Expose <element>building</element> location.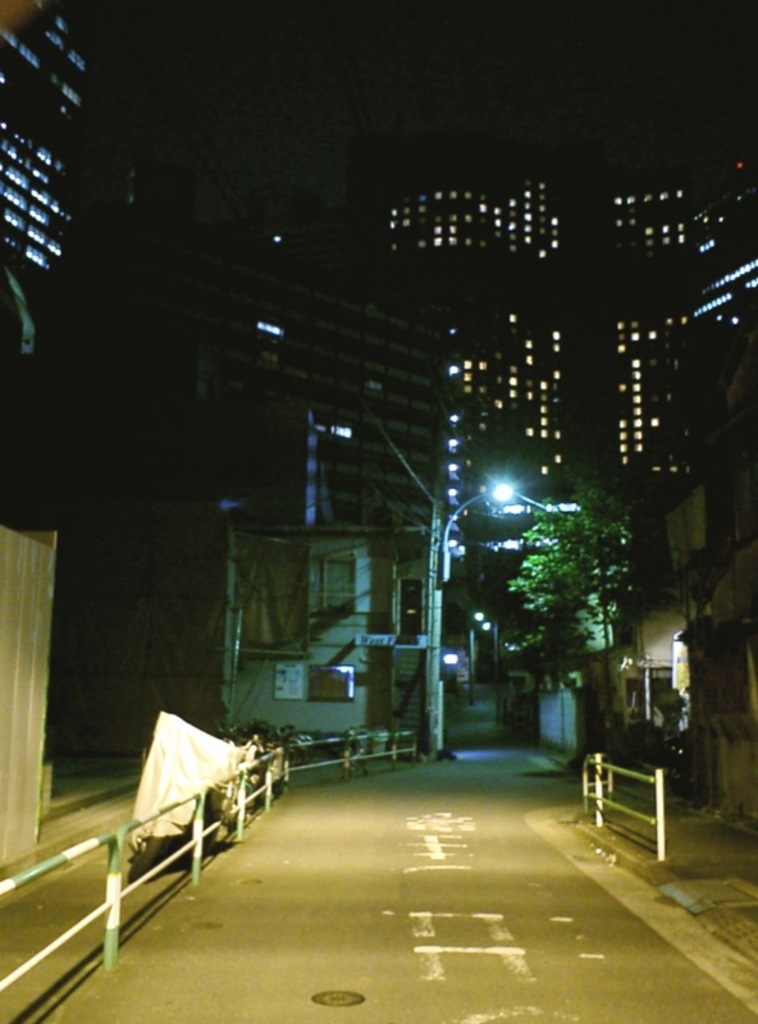
Exposed at {"left": 680, "top": 143, "right": 757, "bottom": 374}.
